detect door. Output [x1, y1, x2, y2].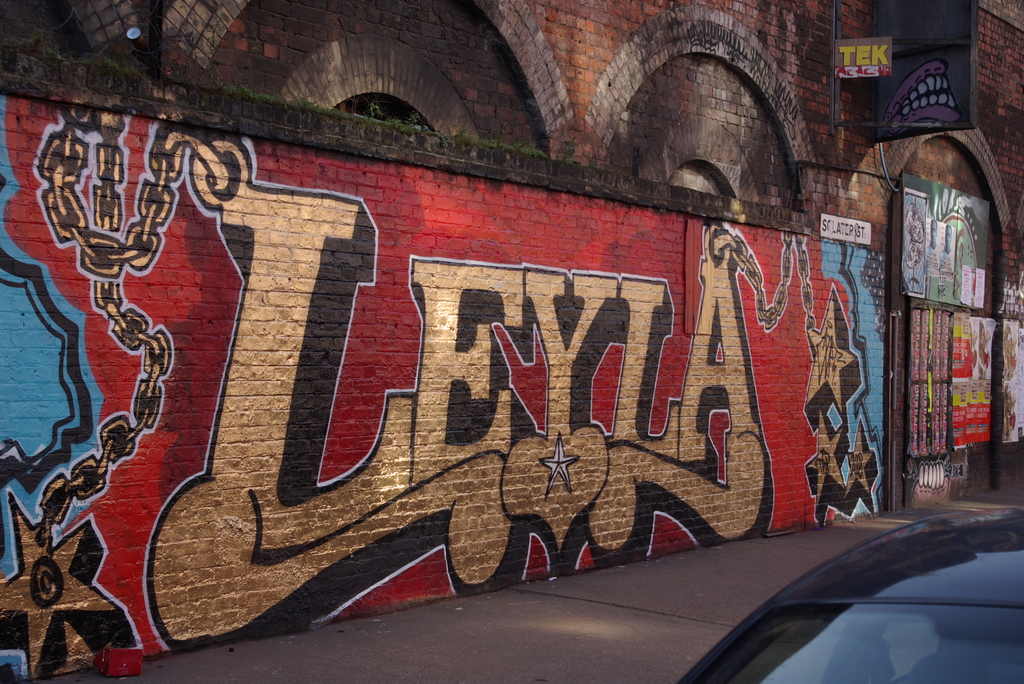
[907, 307, 957, 458].
